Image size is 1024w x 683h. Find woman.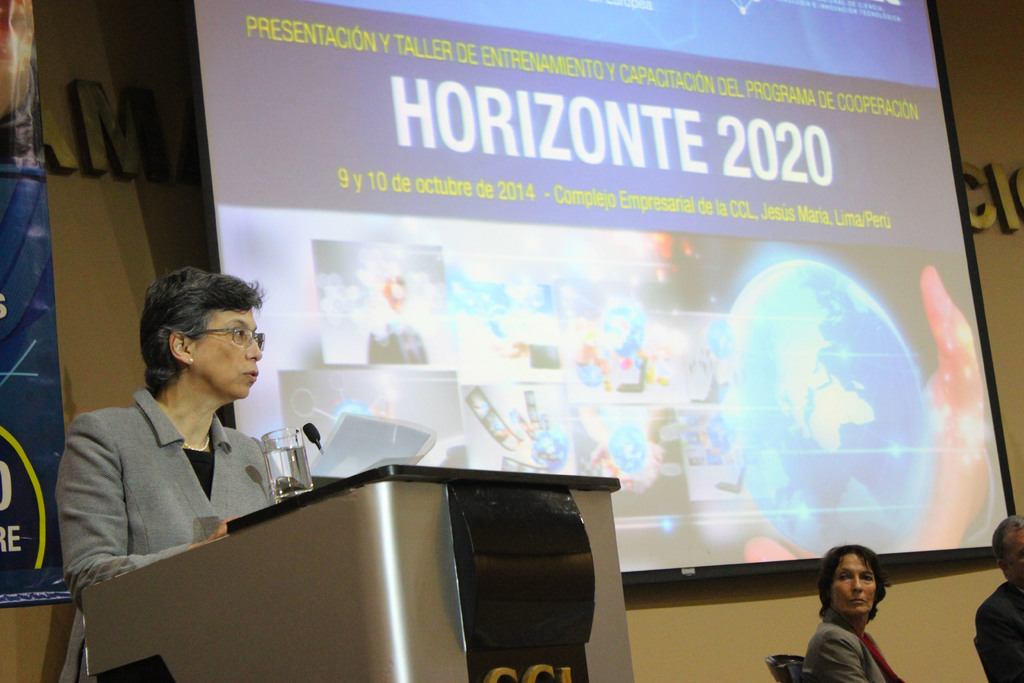
<box>68,278,312,682</box>.
